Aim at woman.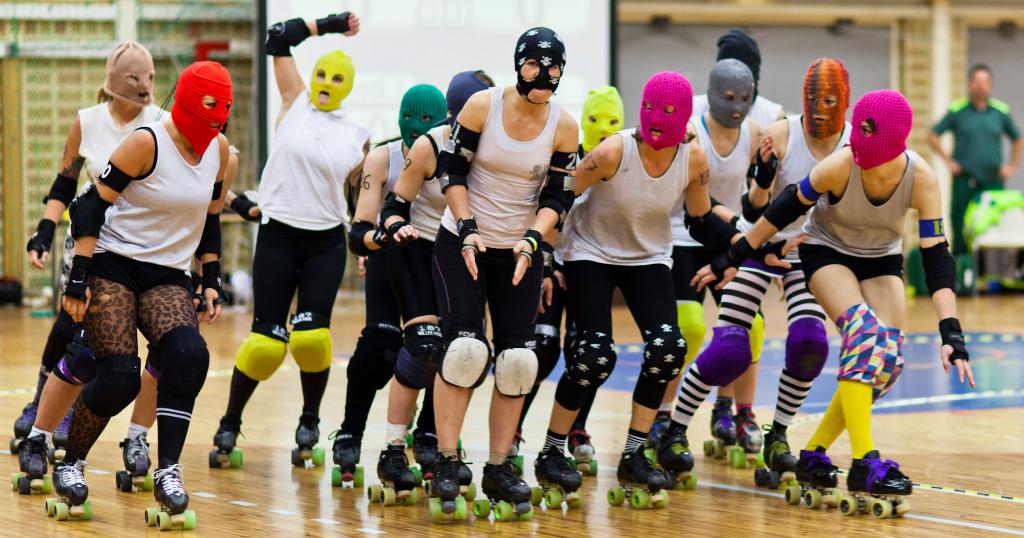
Aimed at [504,81,625,460].
